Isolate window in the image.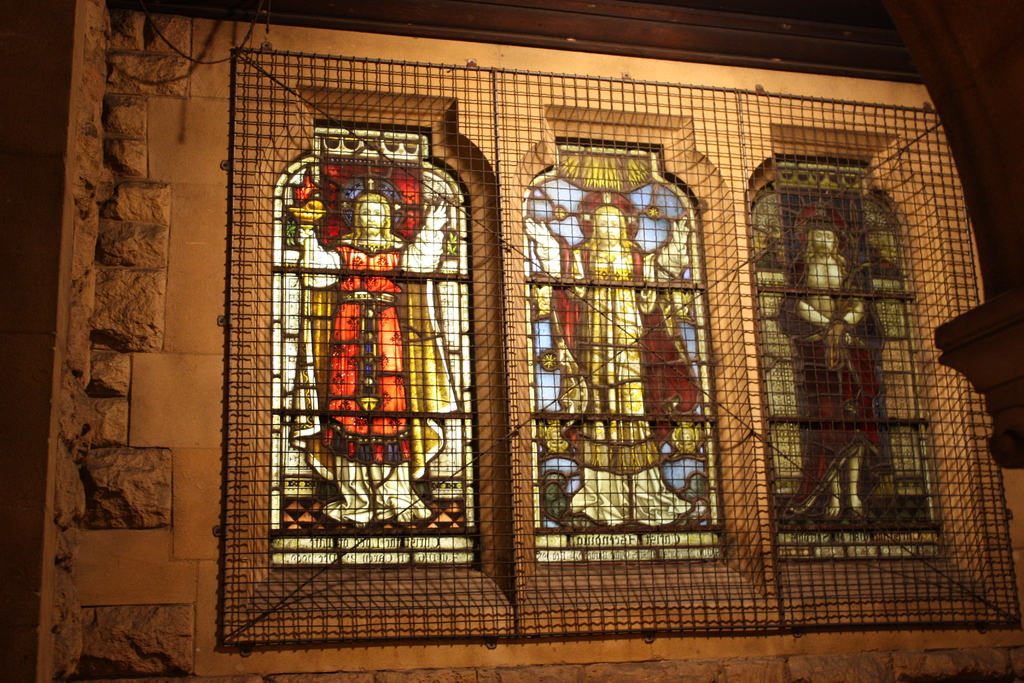
Isolated region: locate(760, 156, 963, 581).
